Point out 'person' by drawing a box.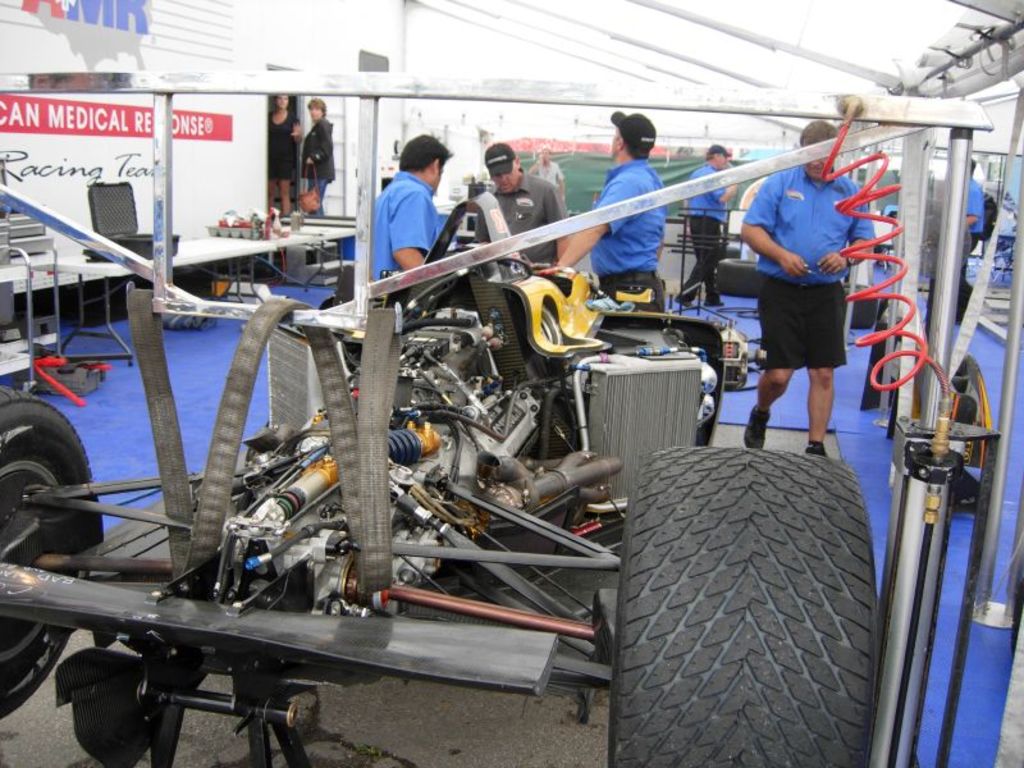
(526,145,562,196).
